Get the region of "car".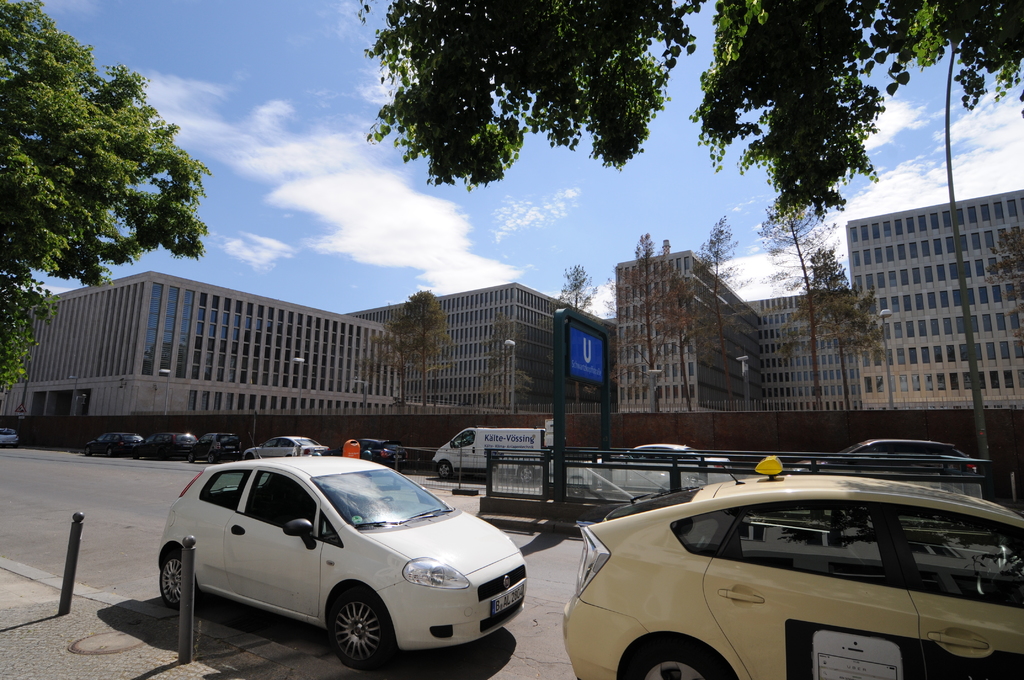
crop(241, 435, 329, 460).
